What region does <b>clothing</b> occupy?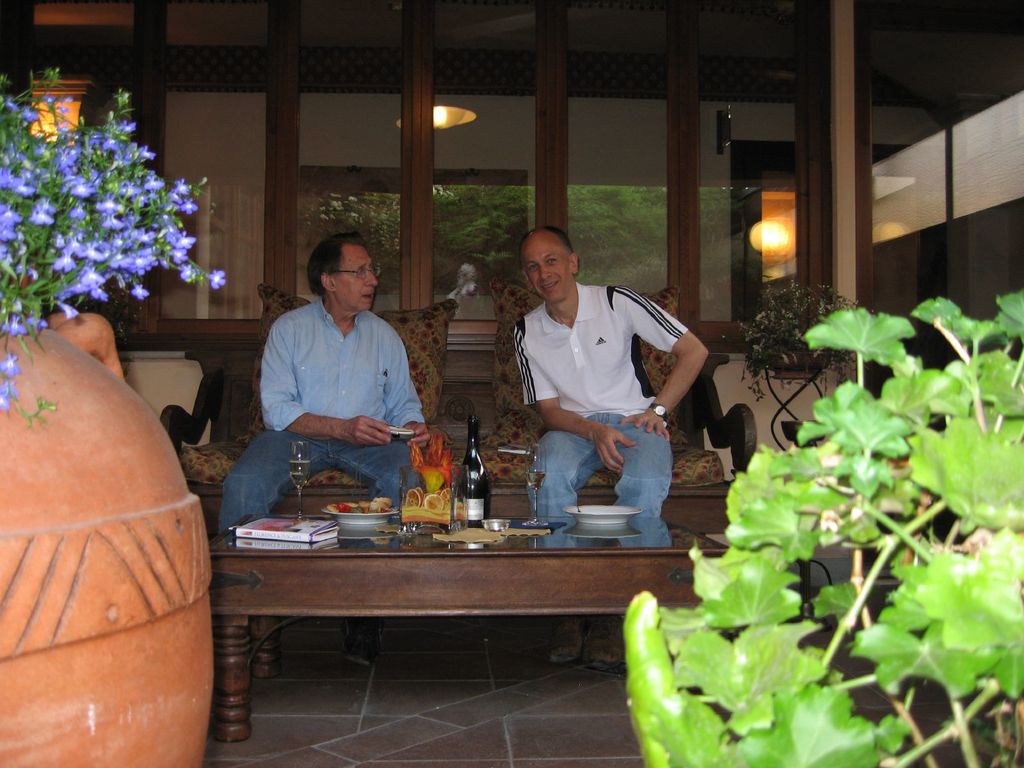
506/263/695/532.
